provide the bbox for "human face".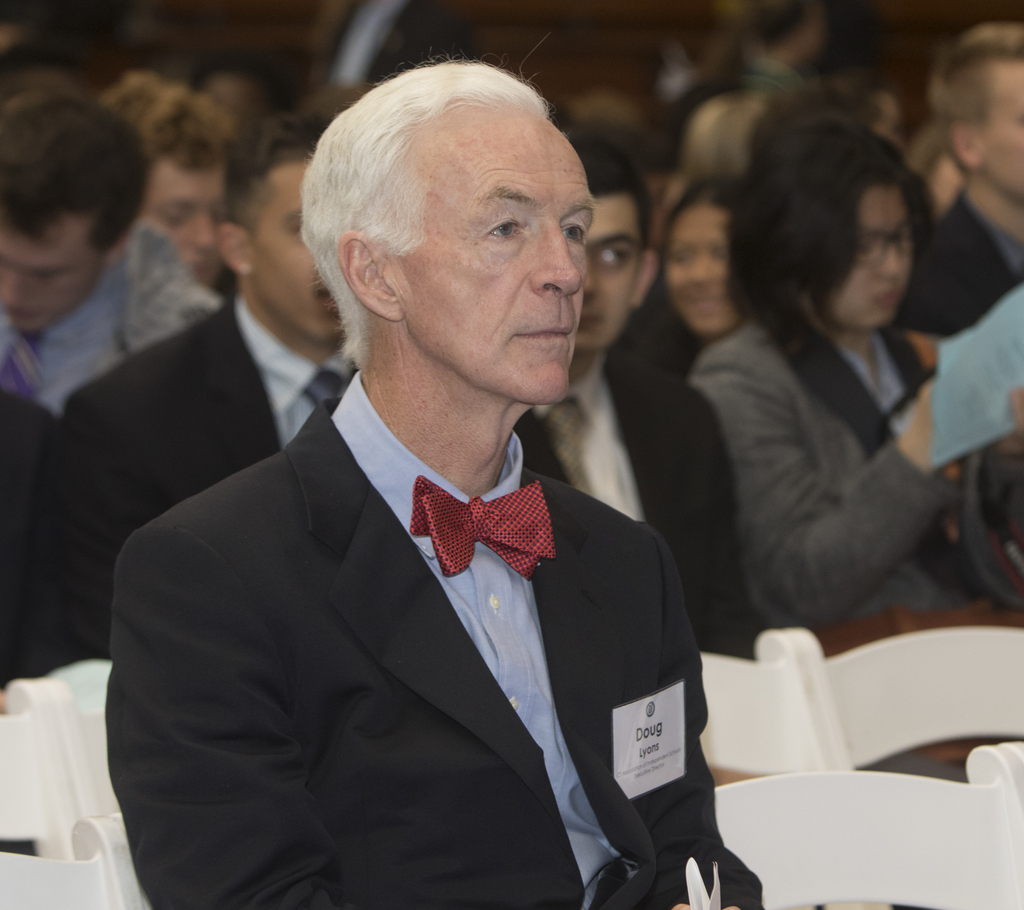
bbox(573, 186, 644, 353).
